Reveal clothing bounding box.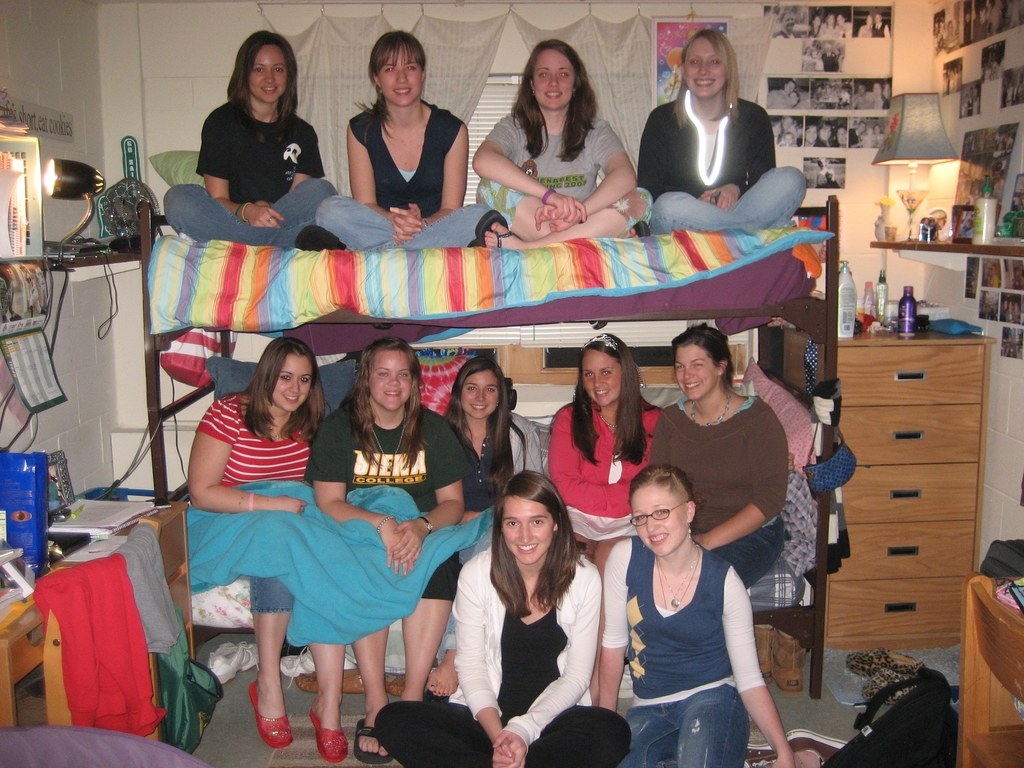
Revealed: l=298, t=398, r=470, b=599.
